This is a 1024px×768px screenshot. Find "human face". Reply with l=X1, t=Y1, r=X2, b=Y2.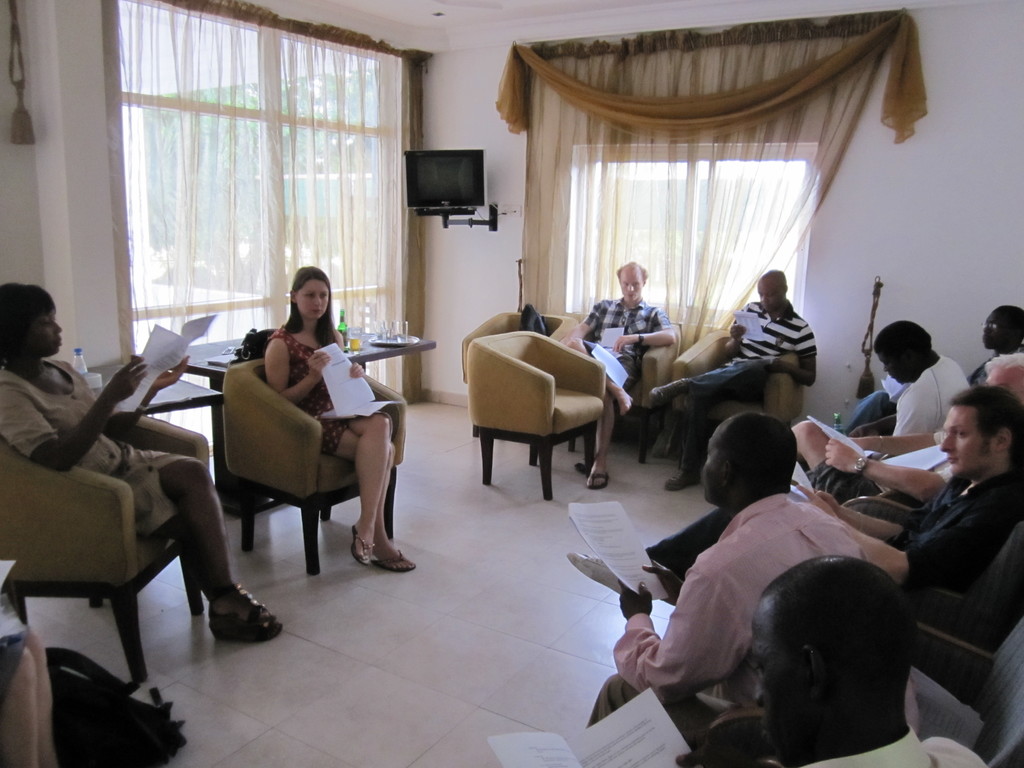
l=25, t=303, r=58, b=353.
